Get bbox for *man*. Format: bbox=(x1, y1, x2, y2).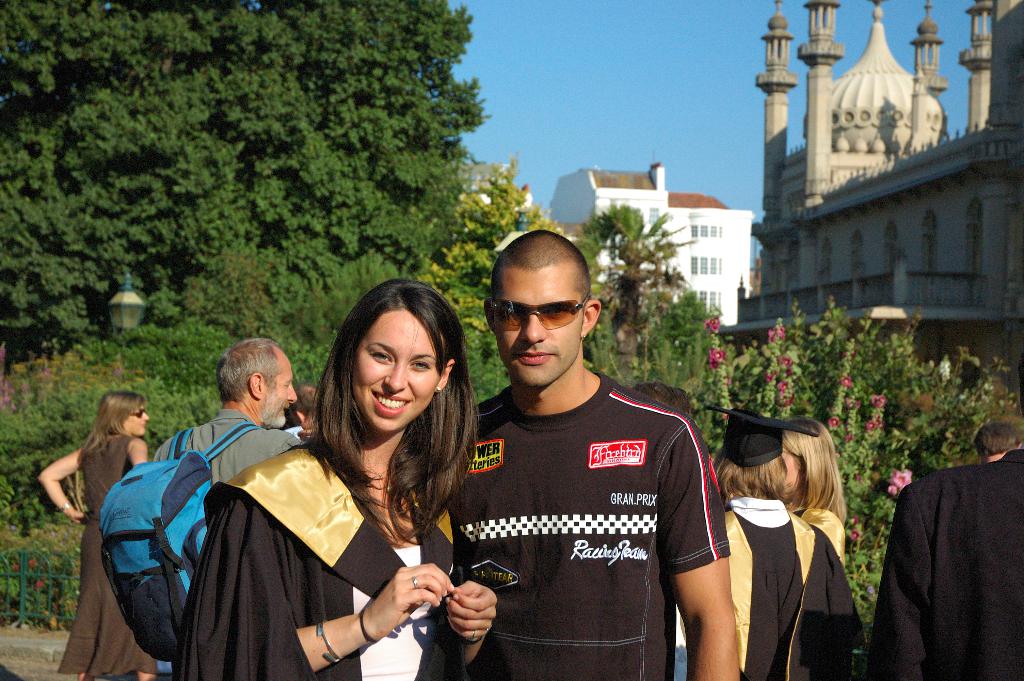
bbox=(154, 331, 305, 676).
